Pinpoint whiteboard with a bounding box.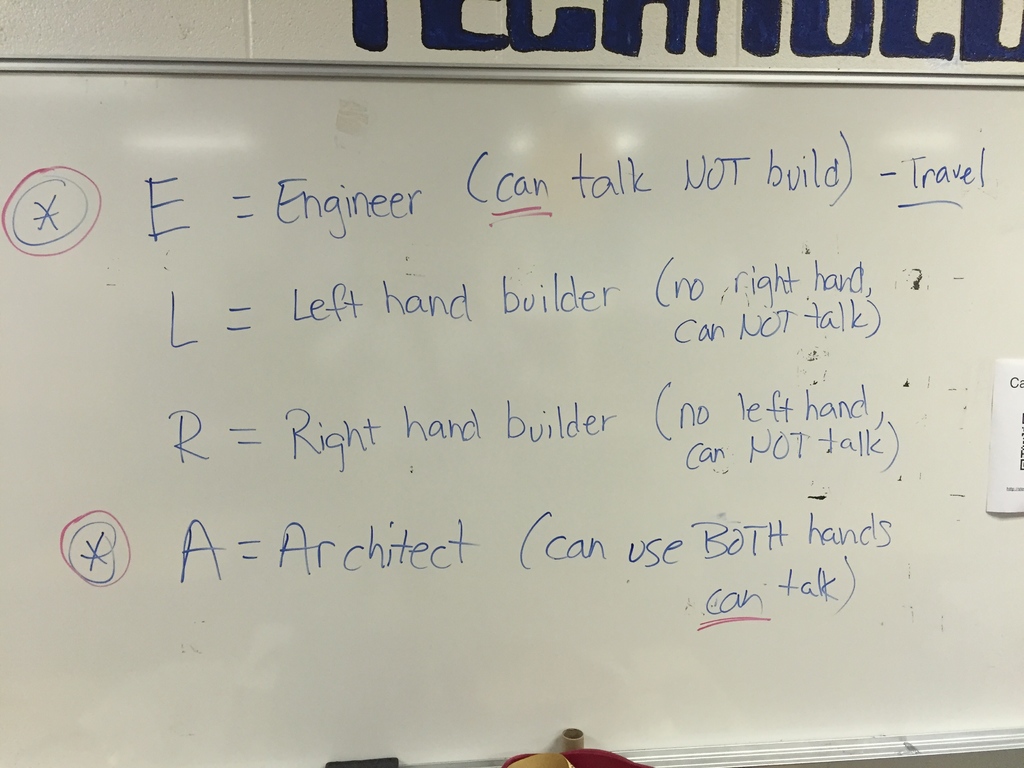
{"left": 0, "top": 48, "right": 1023, "bottom": 766}.
